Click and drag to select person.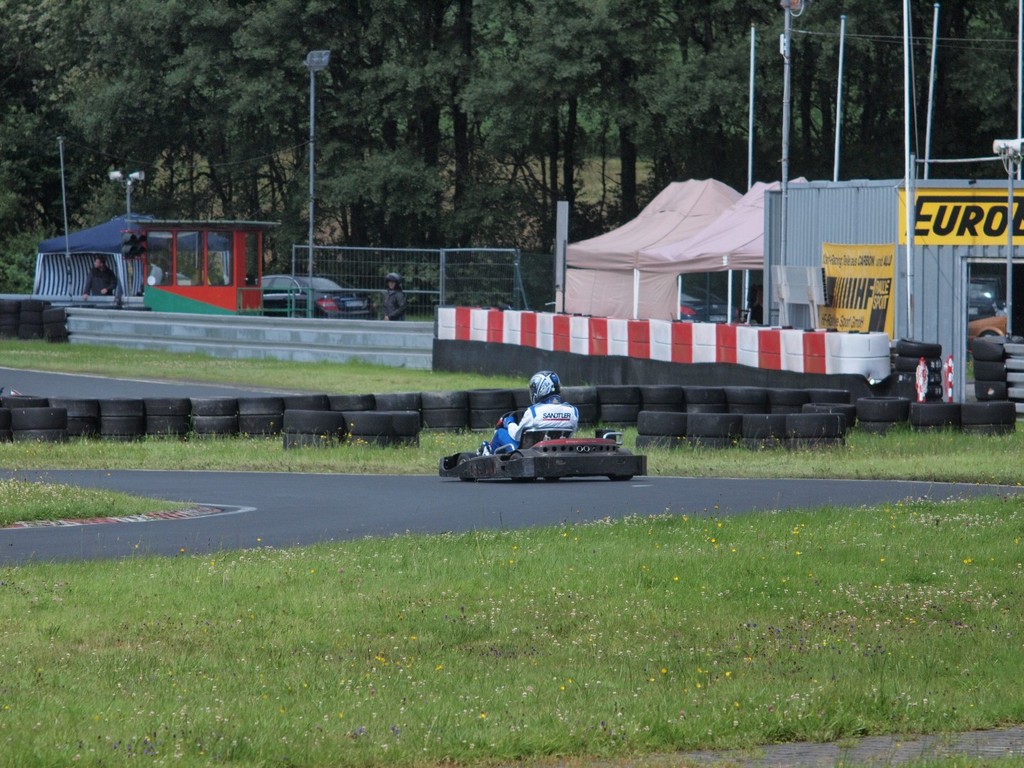
Selection: <box>490,380,621,486</box>.
